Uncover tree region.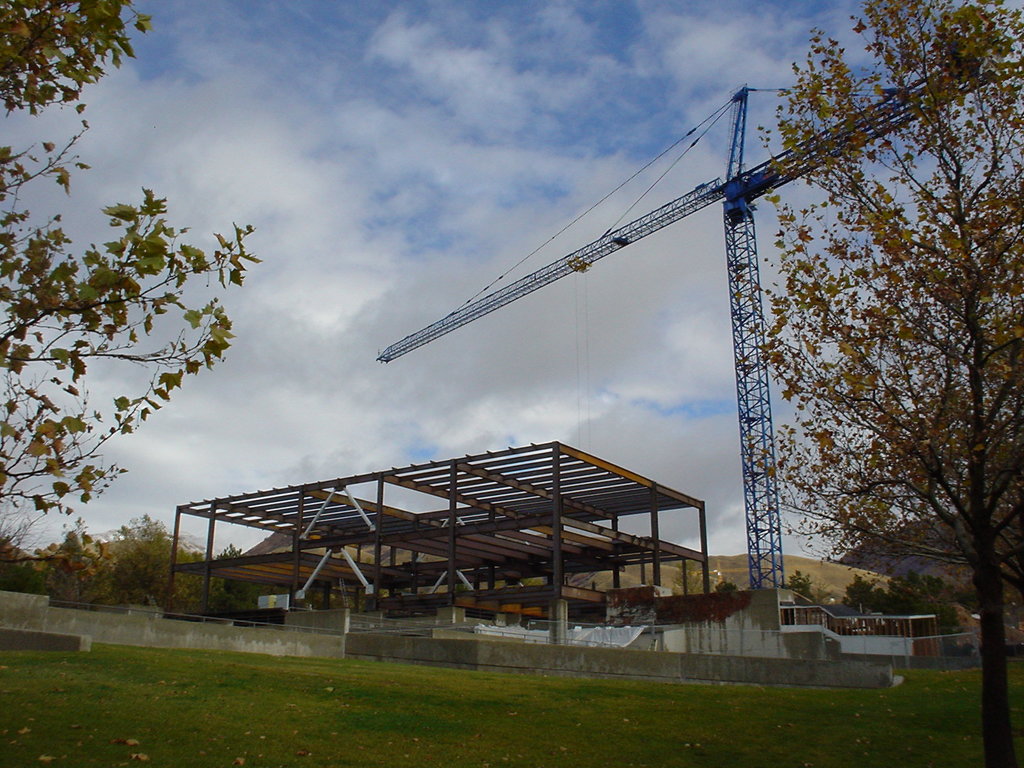
Uncovered: {"left": 752, "top": 19, "right": 1012, "bottom": 678}.
